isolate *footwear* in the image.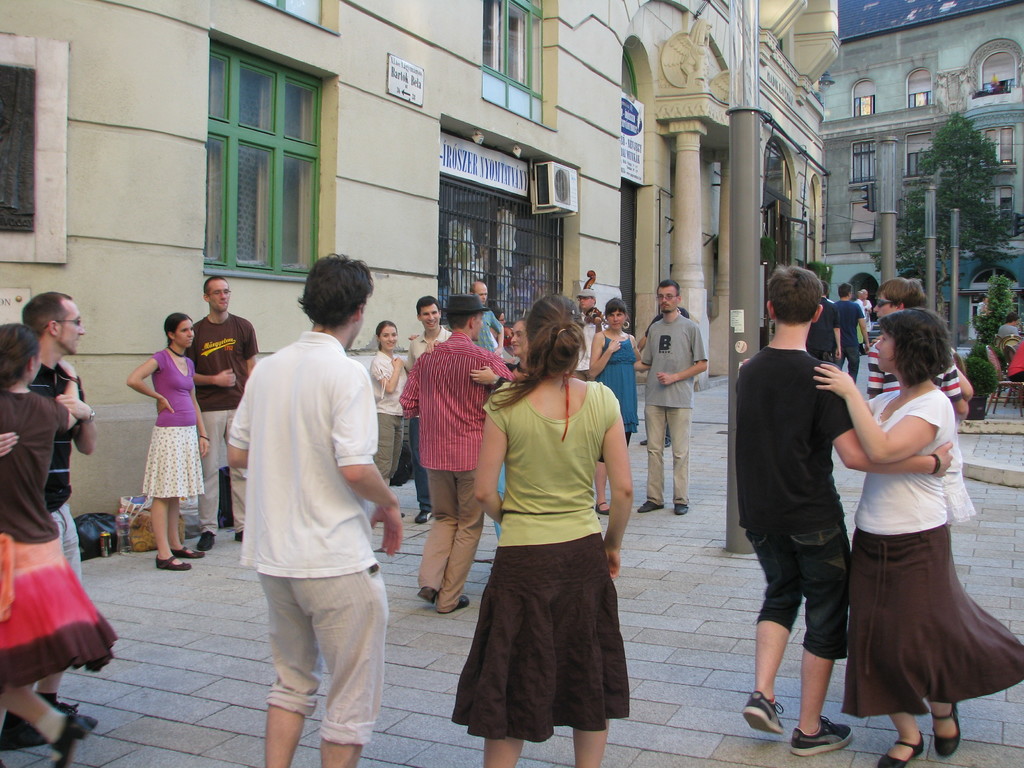
Isolated region: {"x1": 742, "y1": 694, "x2": 792, "y2": 733}.
